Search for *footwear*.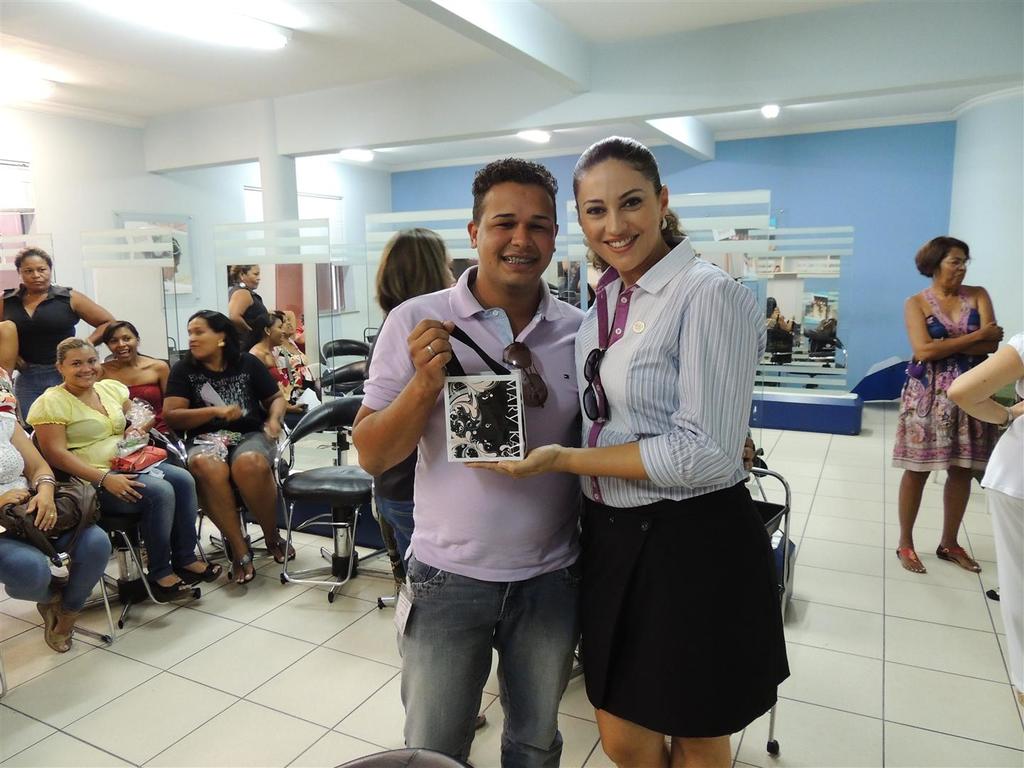
Found at <bbox>934, 547, 981, 570</bbox>.
